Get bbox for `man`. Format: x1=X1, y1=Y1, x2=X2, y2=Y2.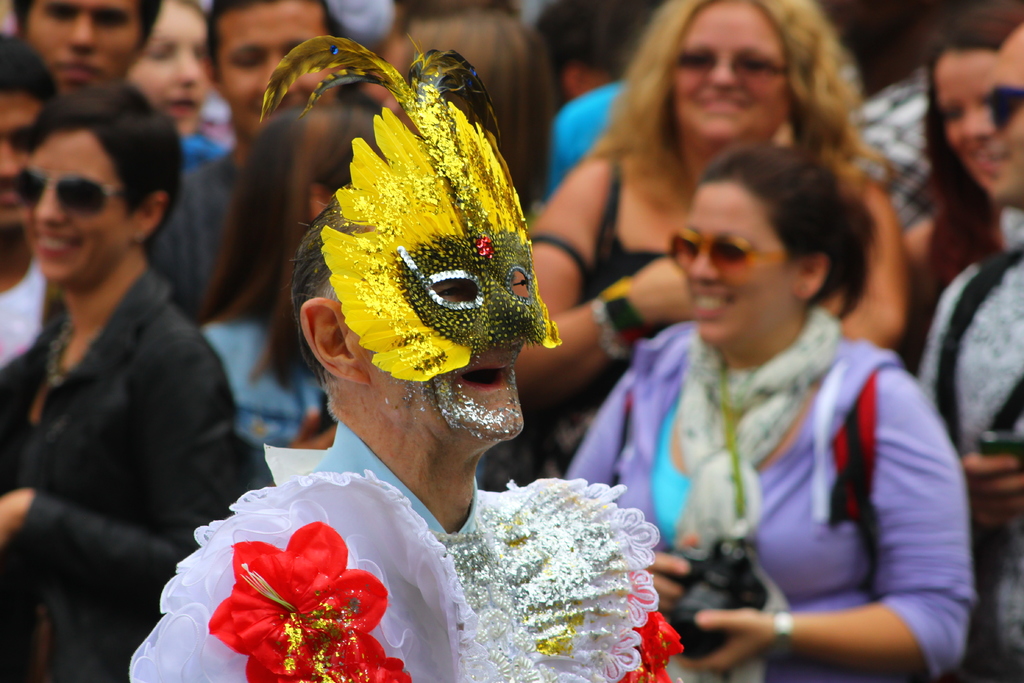
x1=913, y1=23, x2=1023, y2=682.
